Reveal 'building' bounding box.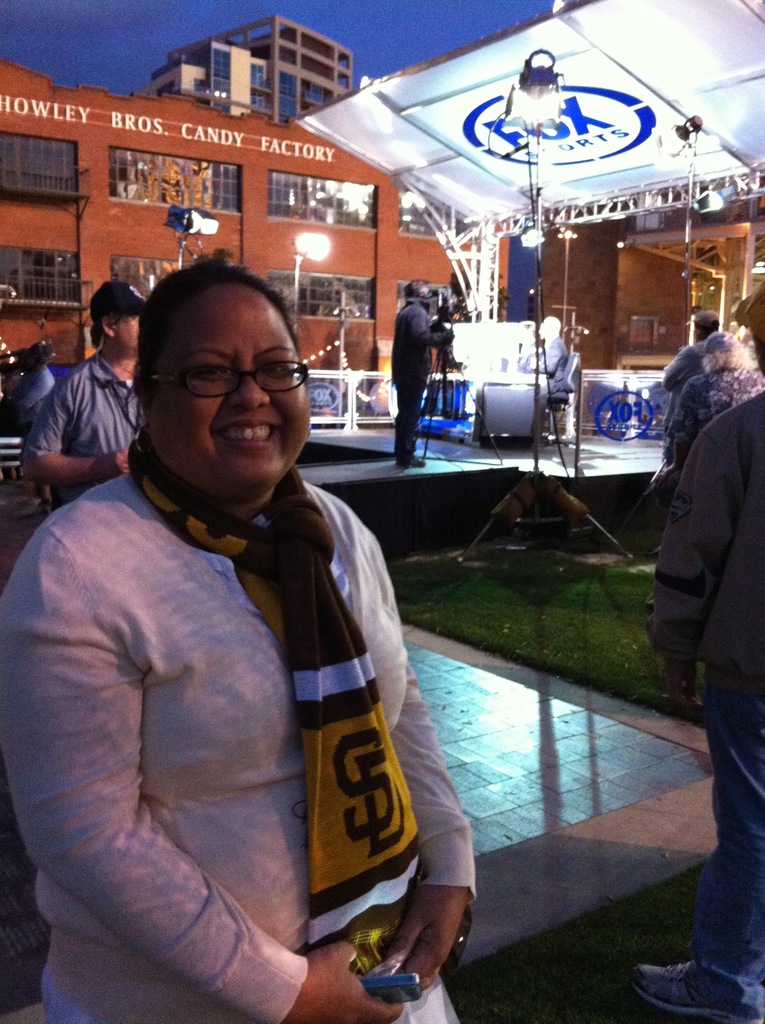
Revealed: 531/173/764/370.
